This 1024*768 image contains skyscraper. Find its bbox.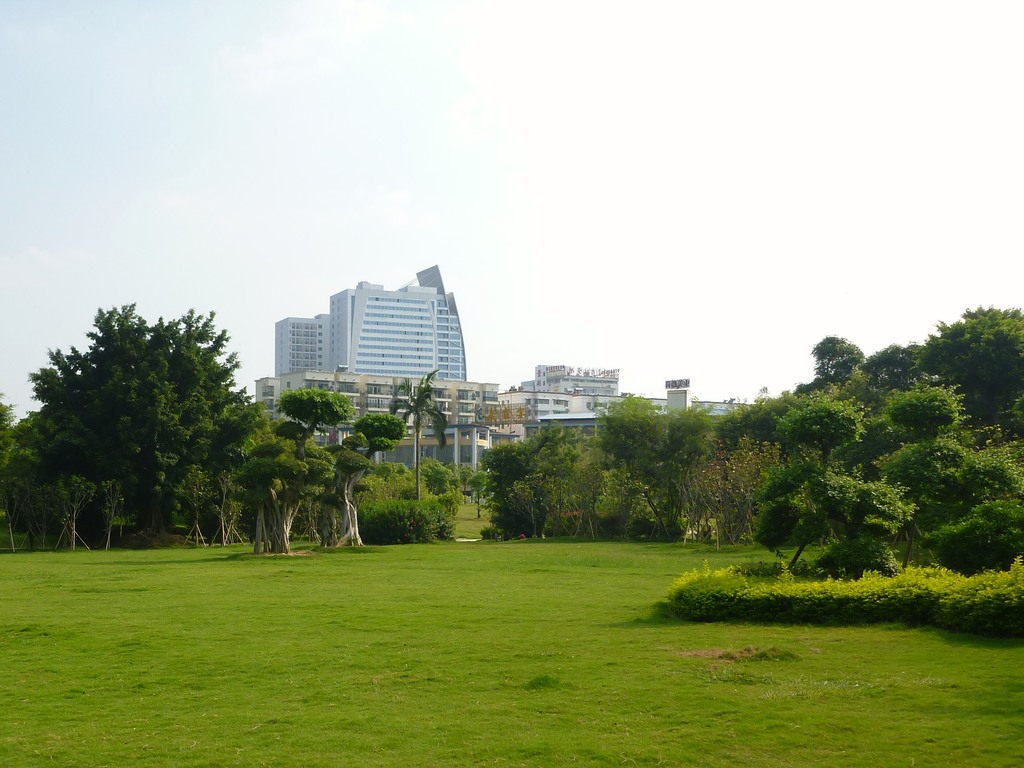
bbox=(324, 278, 436, 377).
